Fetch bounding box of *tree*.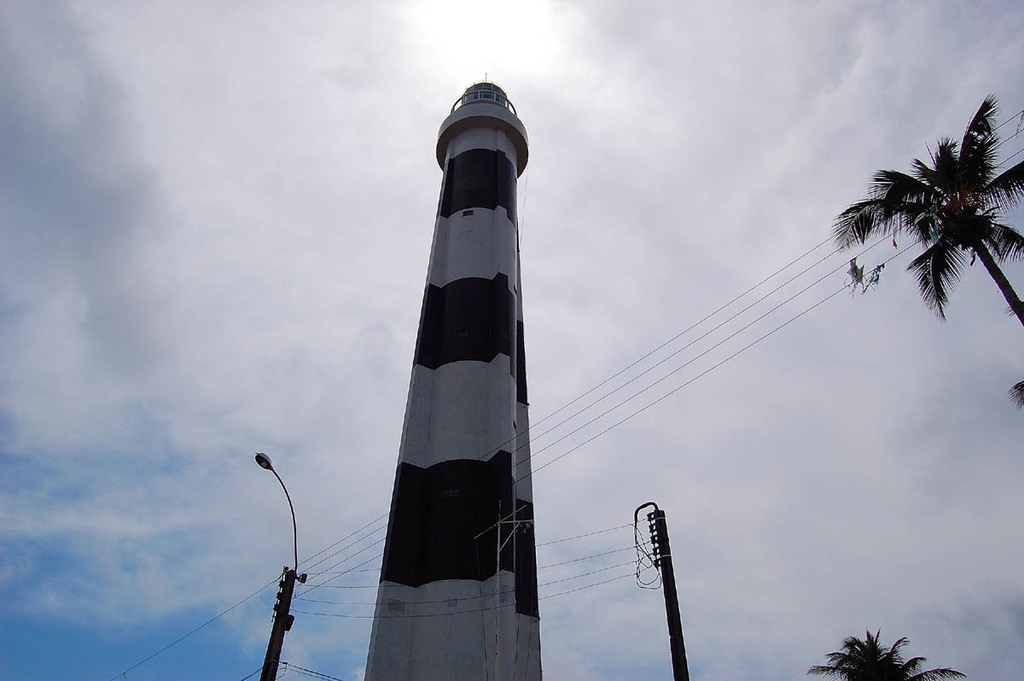
Bbox: pyautogui.locateOnScreen(805, 626, 975, 680).
